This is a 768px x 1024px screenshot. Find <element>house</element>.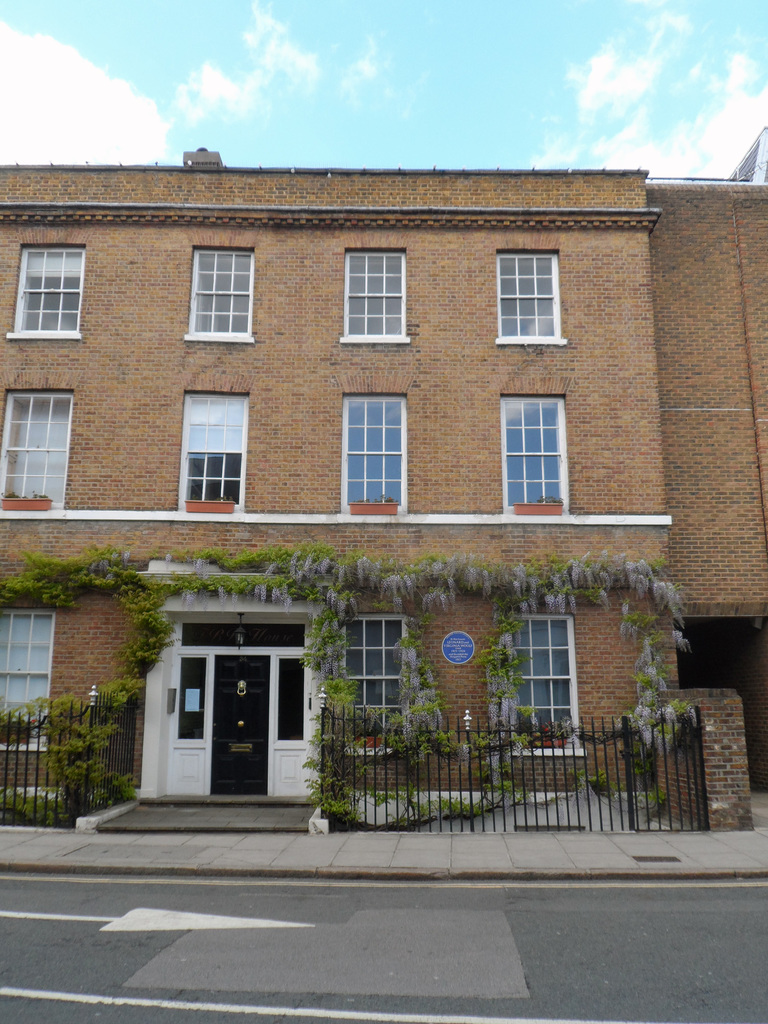
Bounding box: left=63, top=97, right=688, bottom=848.
